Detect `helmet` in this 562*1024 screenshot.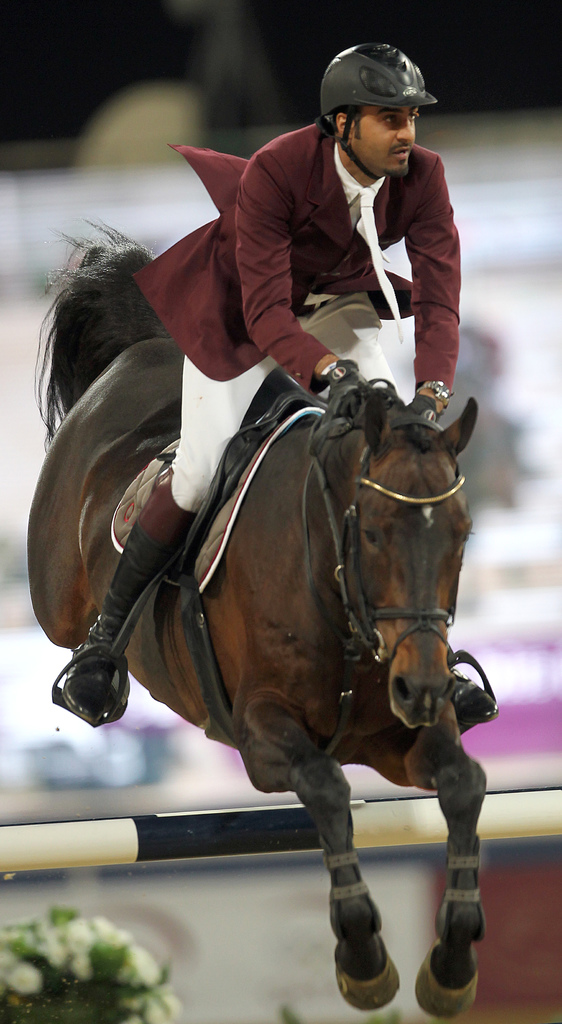
Detection: (left=313, top=35, right=432, bottom=177).
